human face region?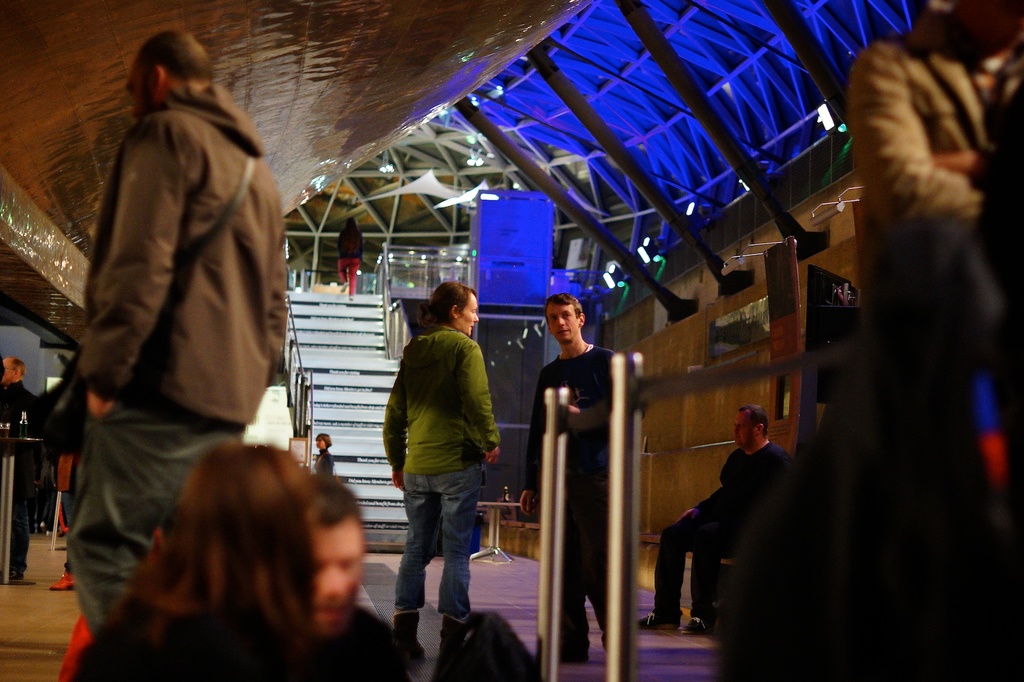
(307, 515, 365, 635)
